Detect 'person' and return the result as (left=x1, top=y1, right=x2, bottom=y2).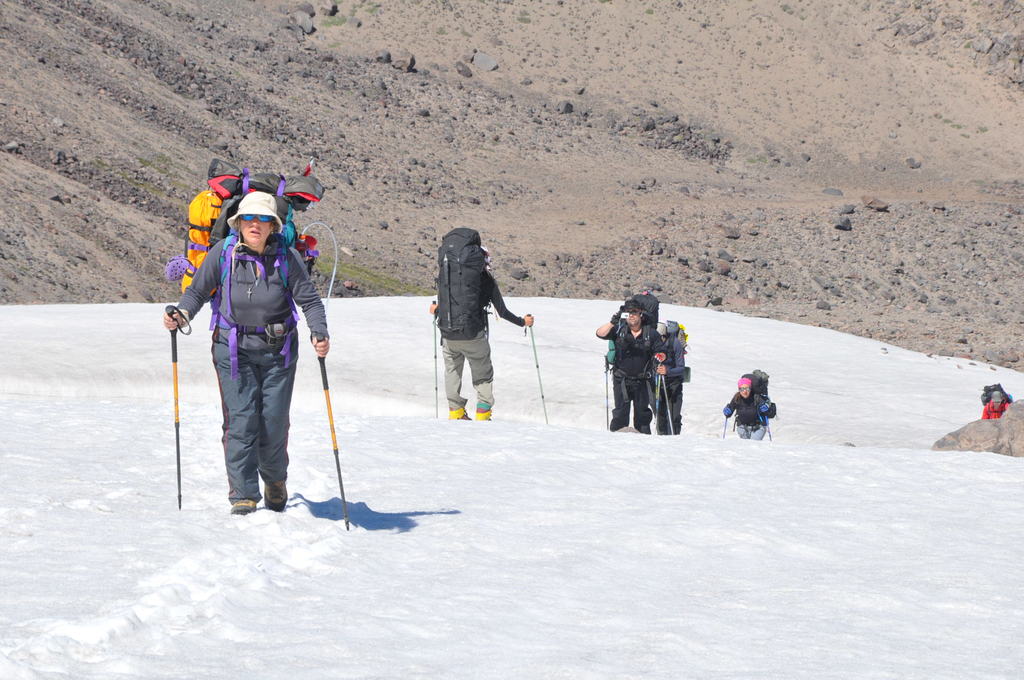
(left=602, top=306, right=653, bottom=437).
